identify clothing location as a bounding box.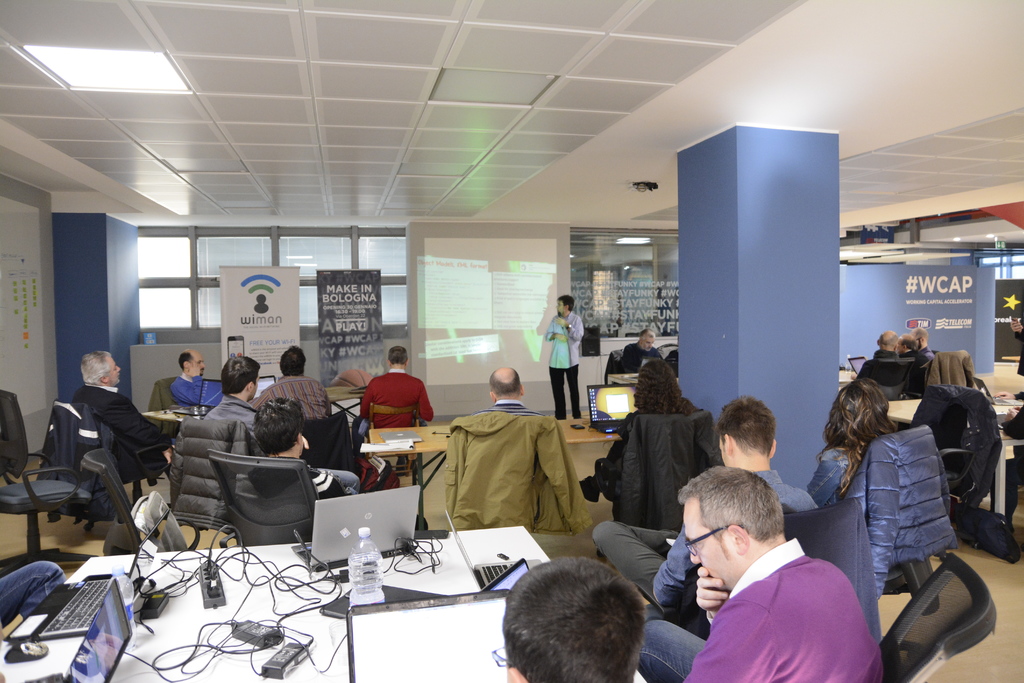
[620, 343, 659, 381].
